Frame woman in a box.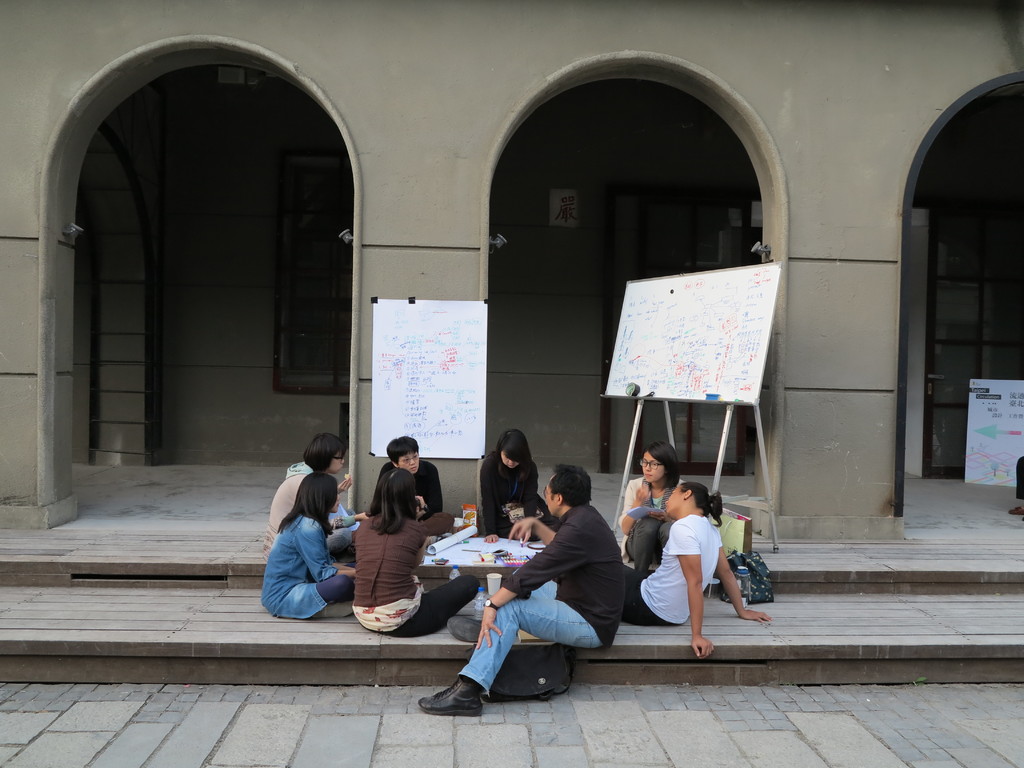
x1=478, y1=432, x2=552, y2=541.
